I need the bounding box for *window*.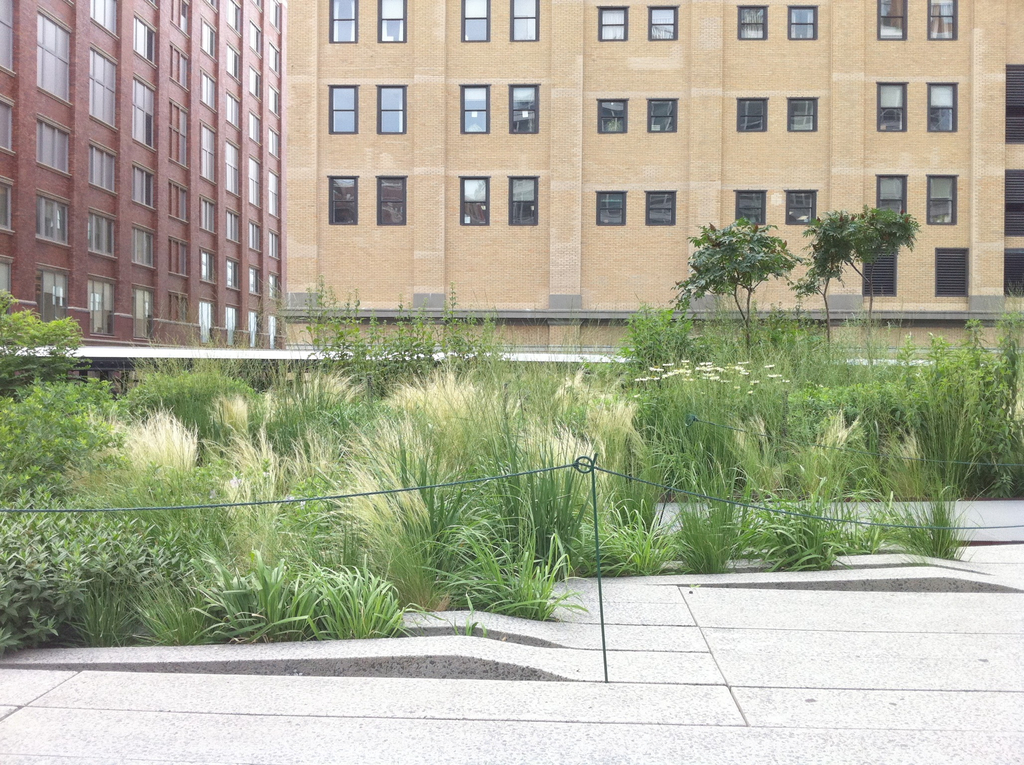
Here it is: 511 1 541 40.
